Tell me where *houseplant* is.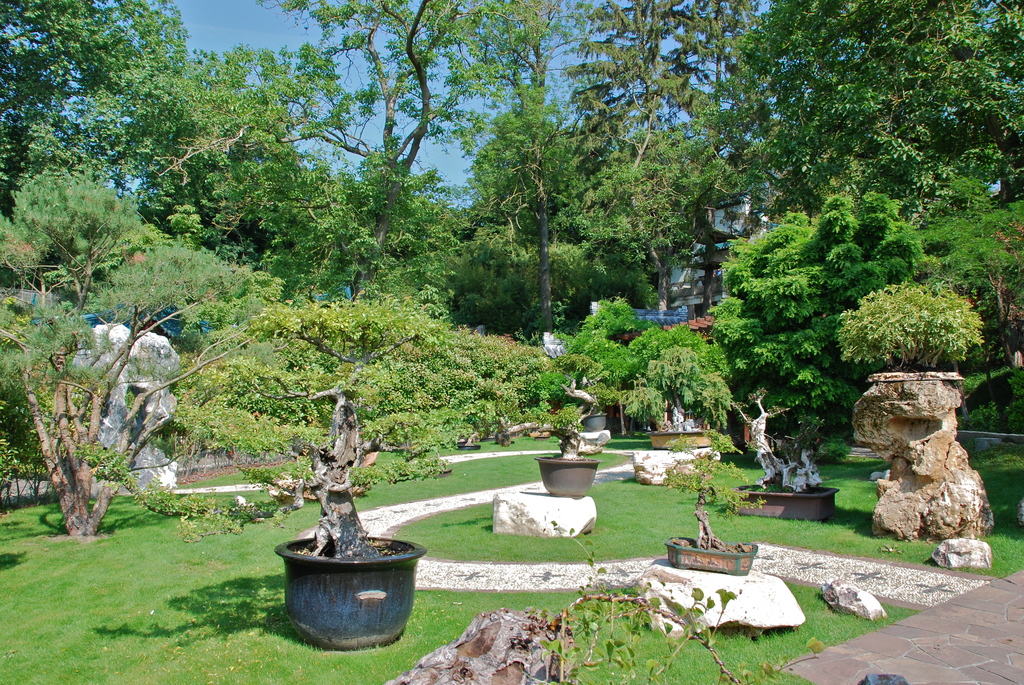
*houseplant* is at l=451, t=347, r=737, b=494.
